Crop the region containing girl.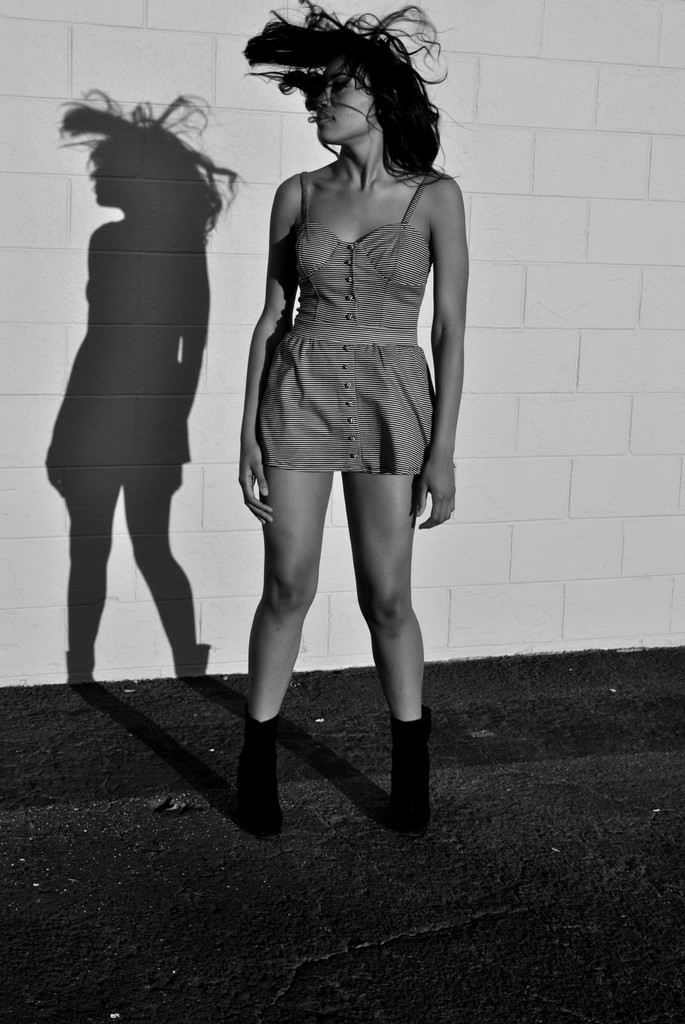
Crop region: BBox(233, 0, 469, 836).
